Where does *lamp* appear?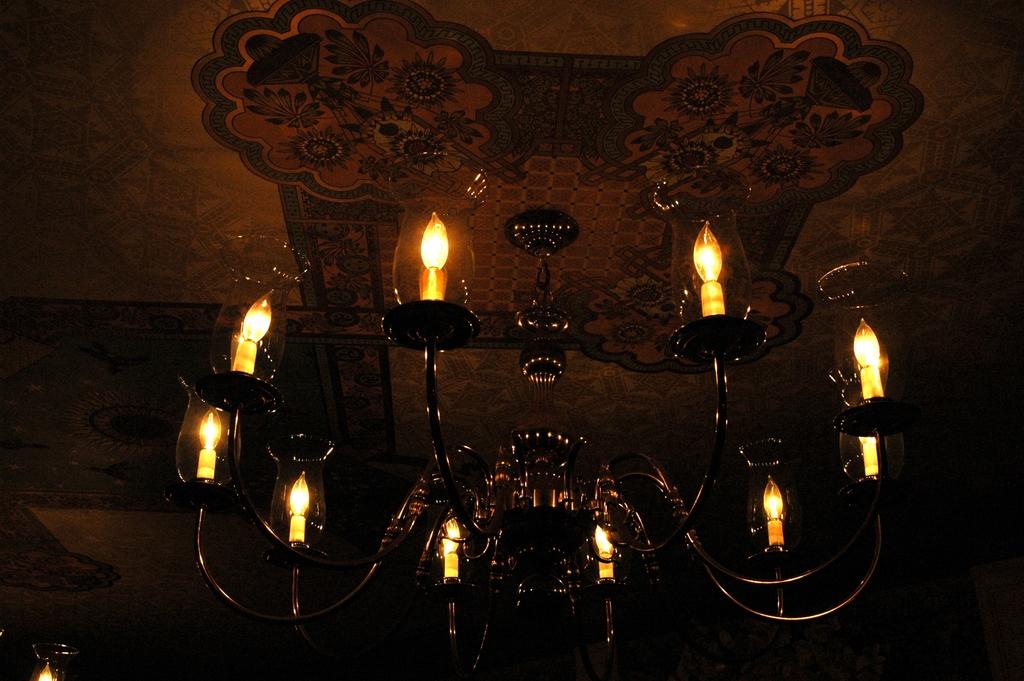
Appears at bbox=(0, 612, 95, 680).
